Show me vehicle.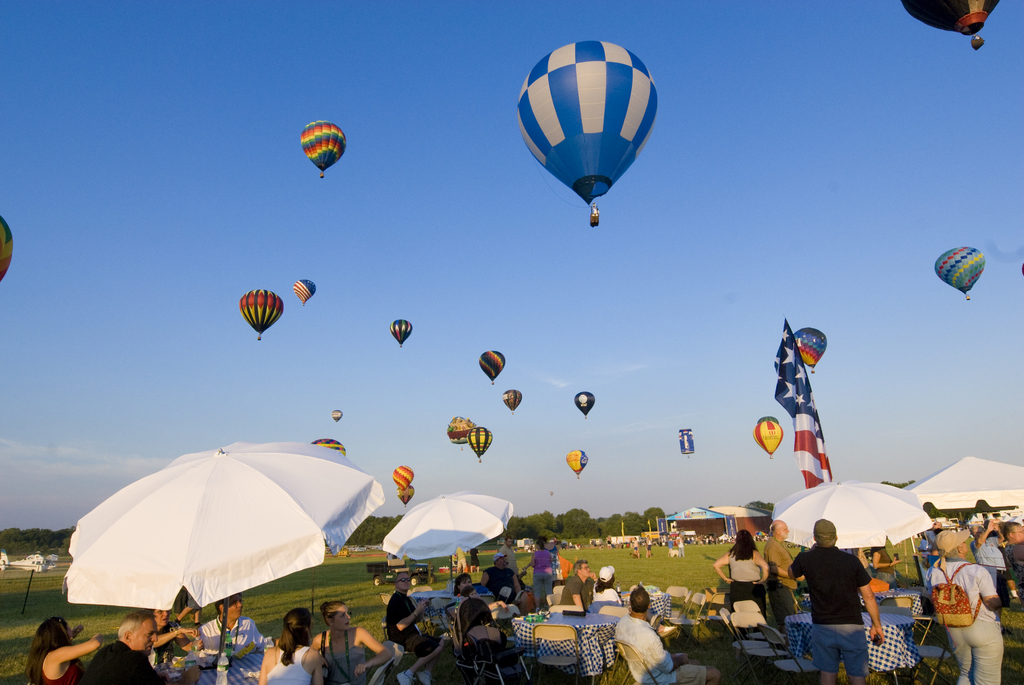
vehicle is here: [x1=514, y1=40, x2=658, y2=230].
